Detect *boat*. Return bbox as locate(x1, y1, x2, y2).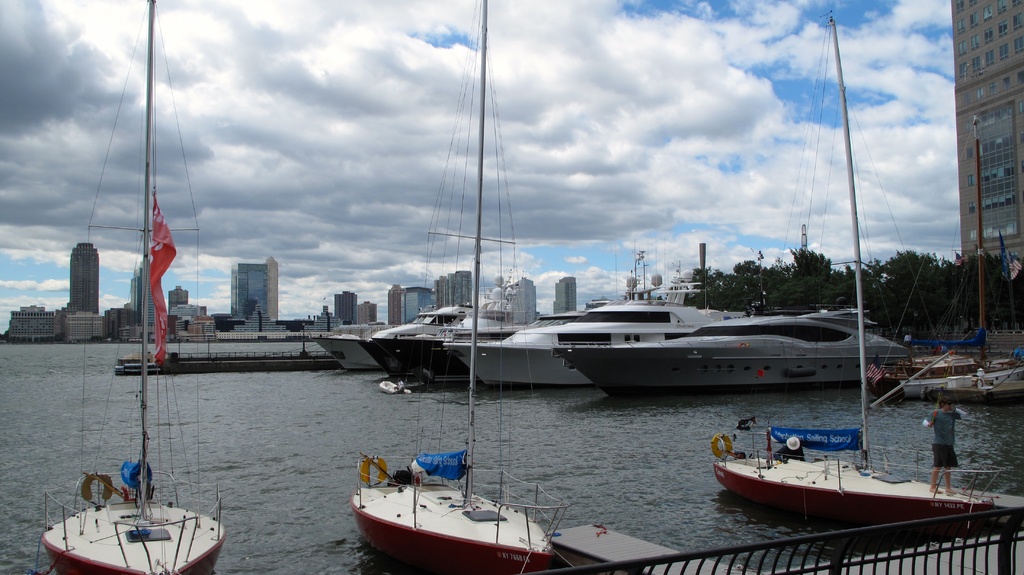
locate(40, 0, 232, 574).
